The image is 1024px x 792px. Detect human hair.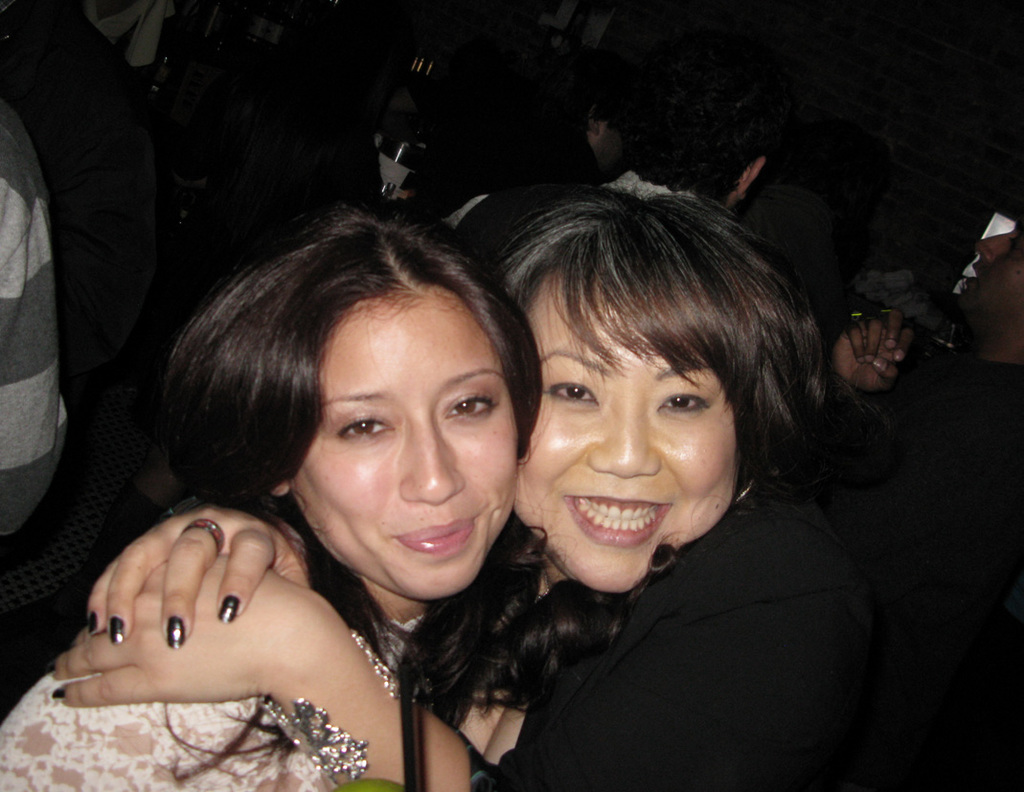
Detection: {"x1": 165, "y1": 204, "x2": 544, "y2": 725}.
